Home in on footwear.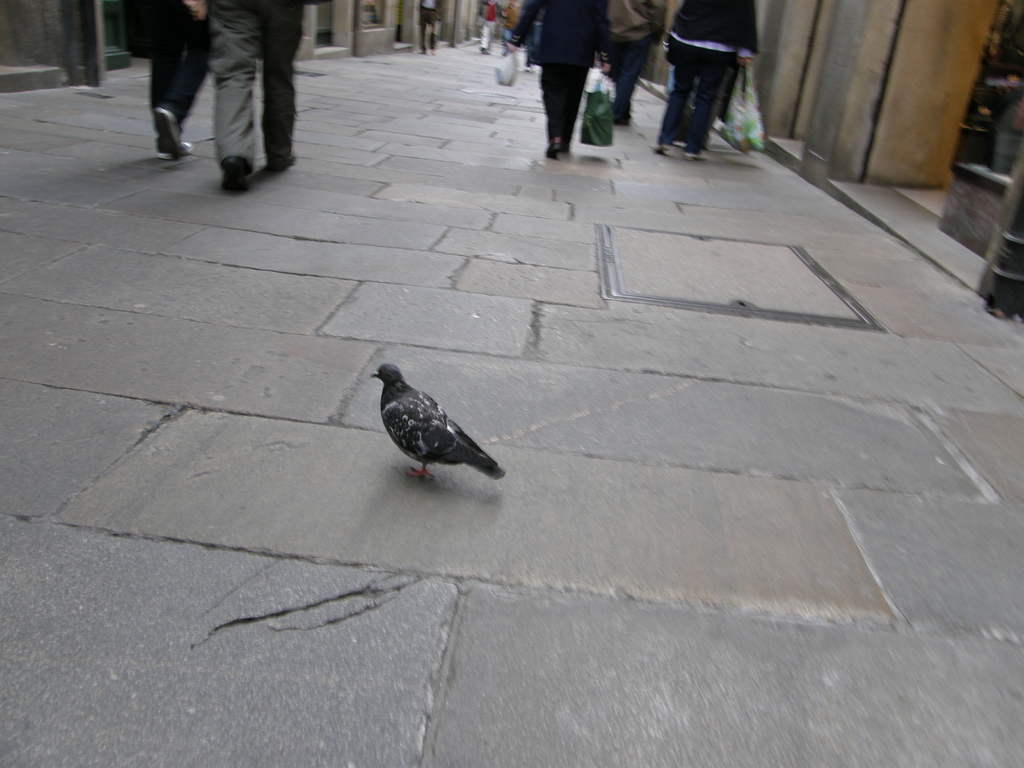
Homed in at (x1=223, y1=156, x2=250, y2=190).
